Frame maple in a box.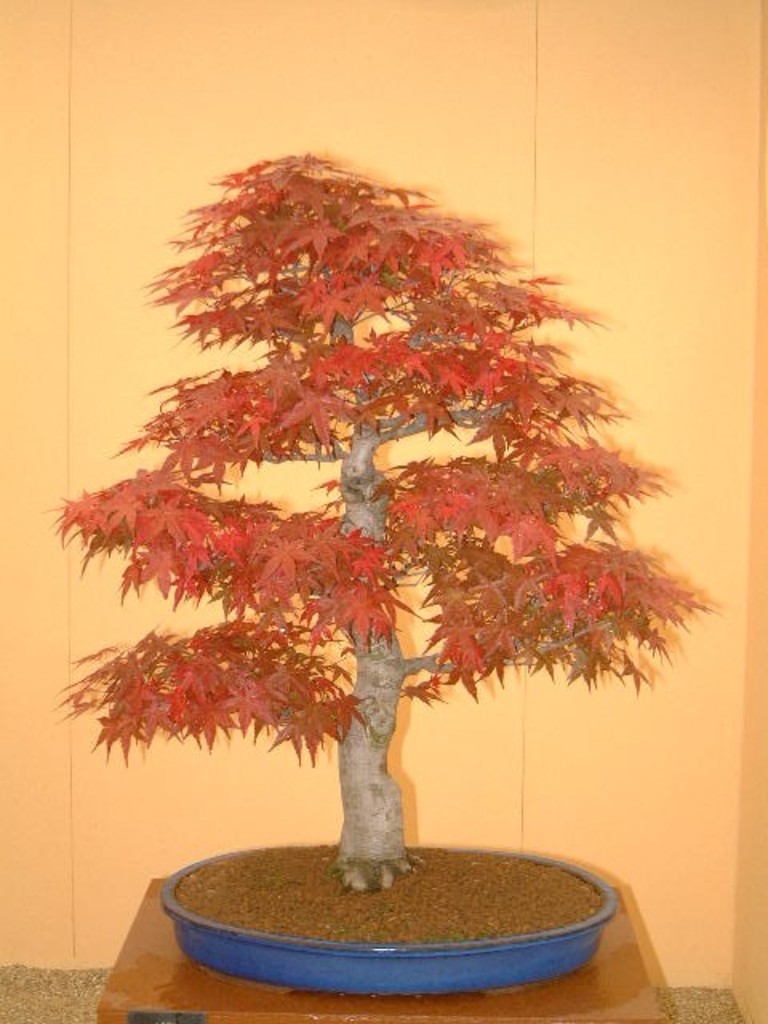
Rect(269, 218, 346, 262).
